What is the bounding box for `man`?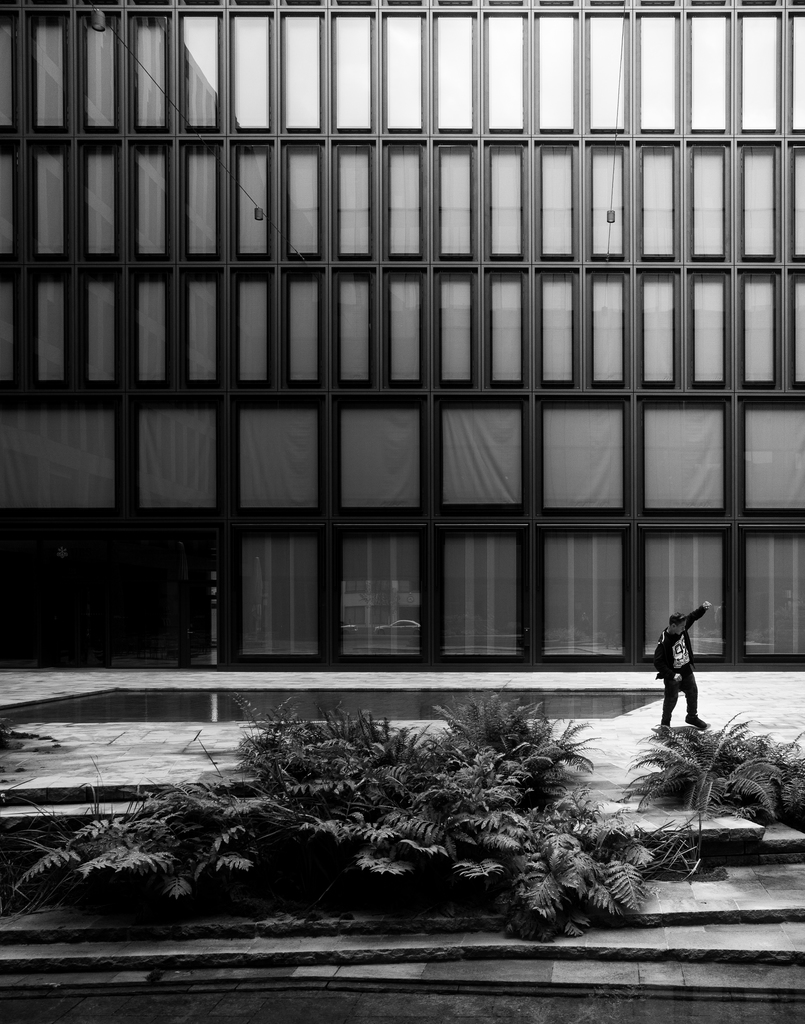
<region>651, 600, 713, 741</region>.
